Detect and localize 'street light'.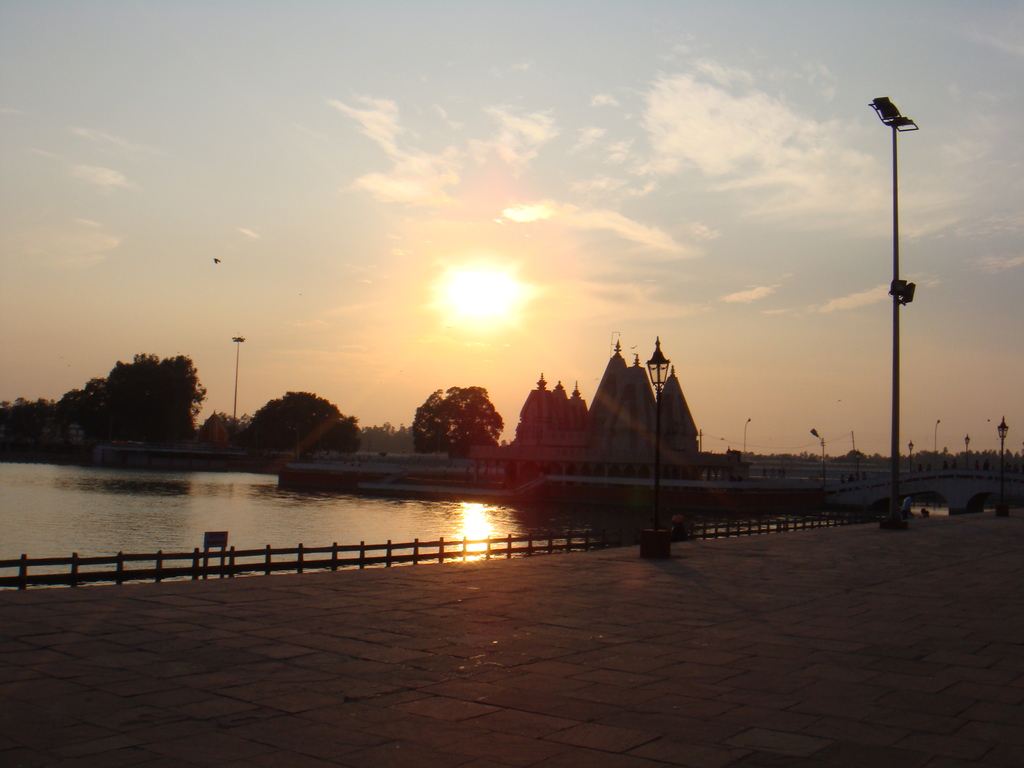
Localized at select_region(811, 429, 827, 487).
